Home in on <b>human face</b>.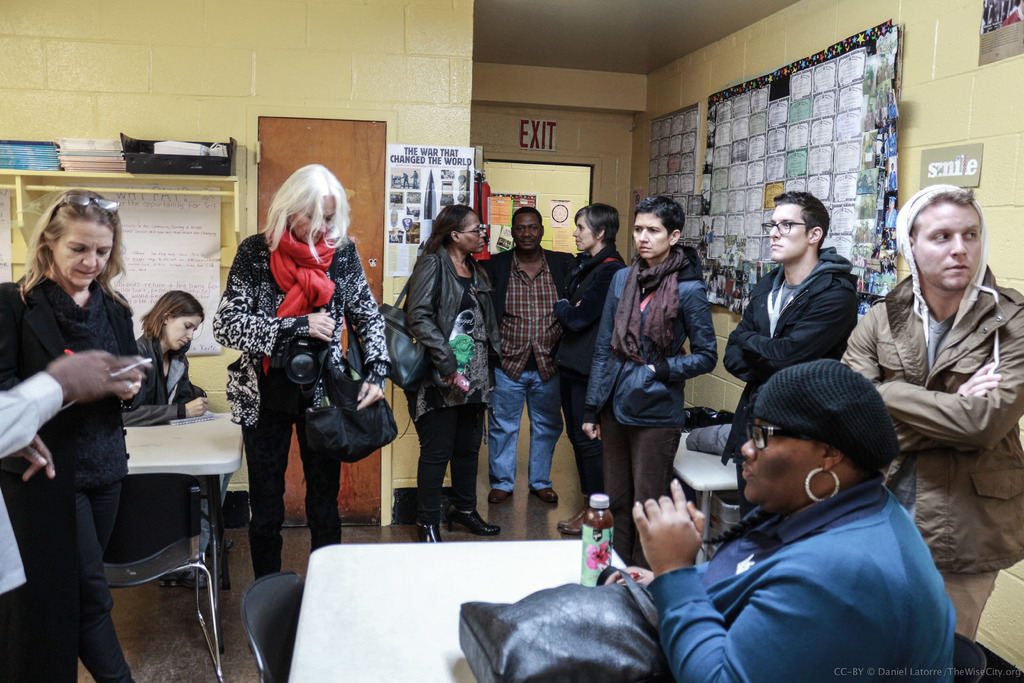
Homed in at select_region(516, 214, 541, 248).
